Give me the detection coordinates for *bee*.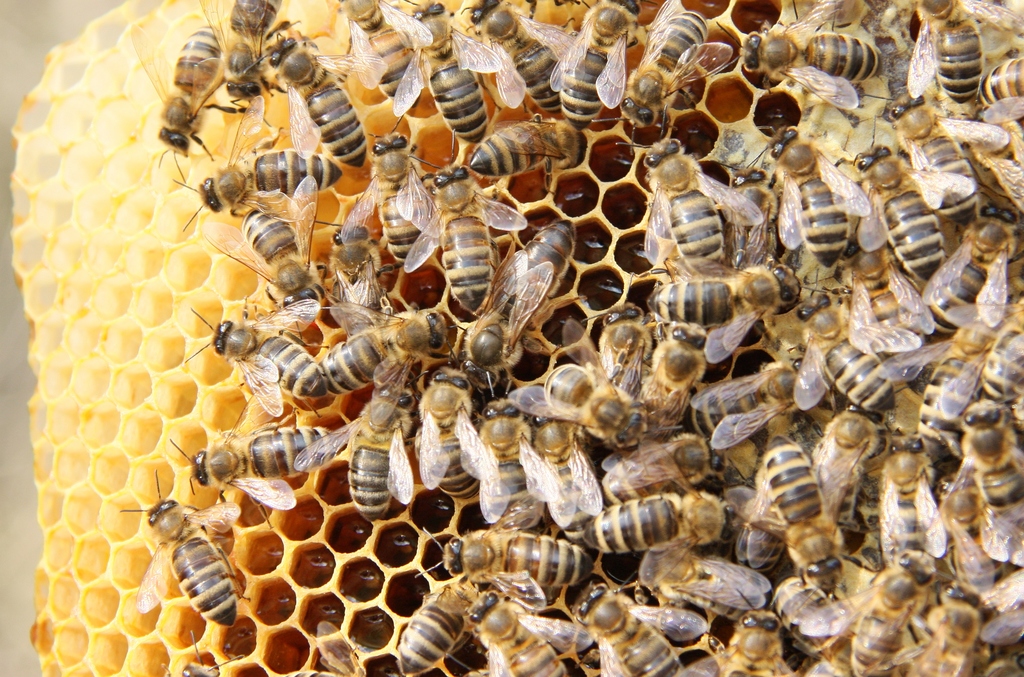
left=326, top=618, right=368, bottom=676.
